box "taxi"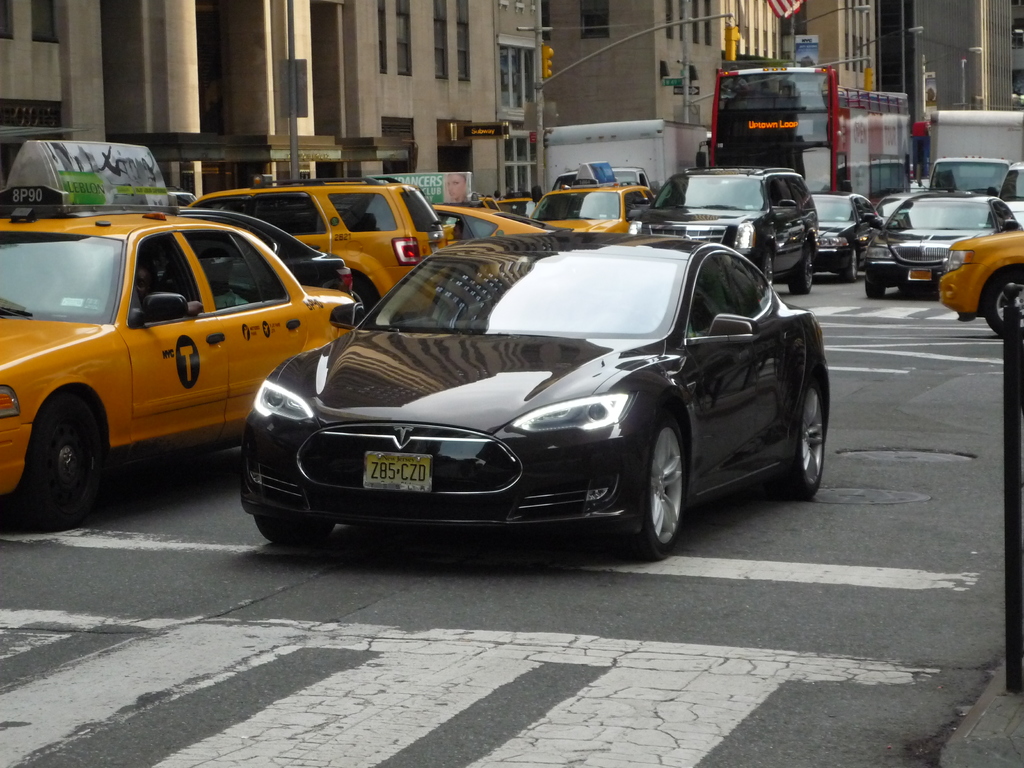
177/175/448/314
